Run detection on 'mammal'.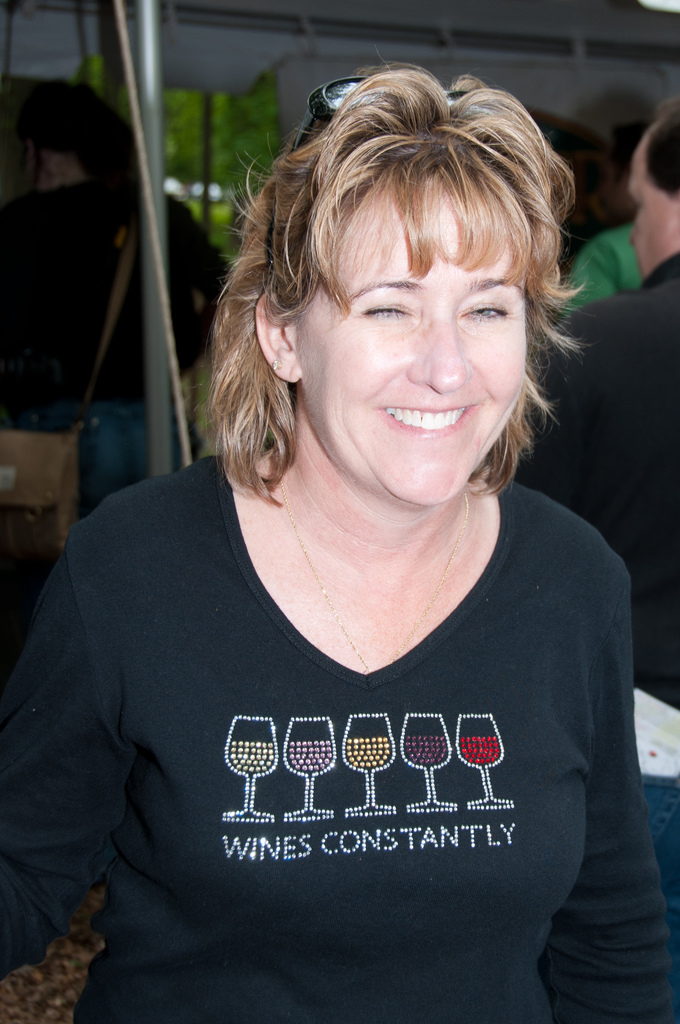
Result: <region>0, 45, 679, 984</region>.
